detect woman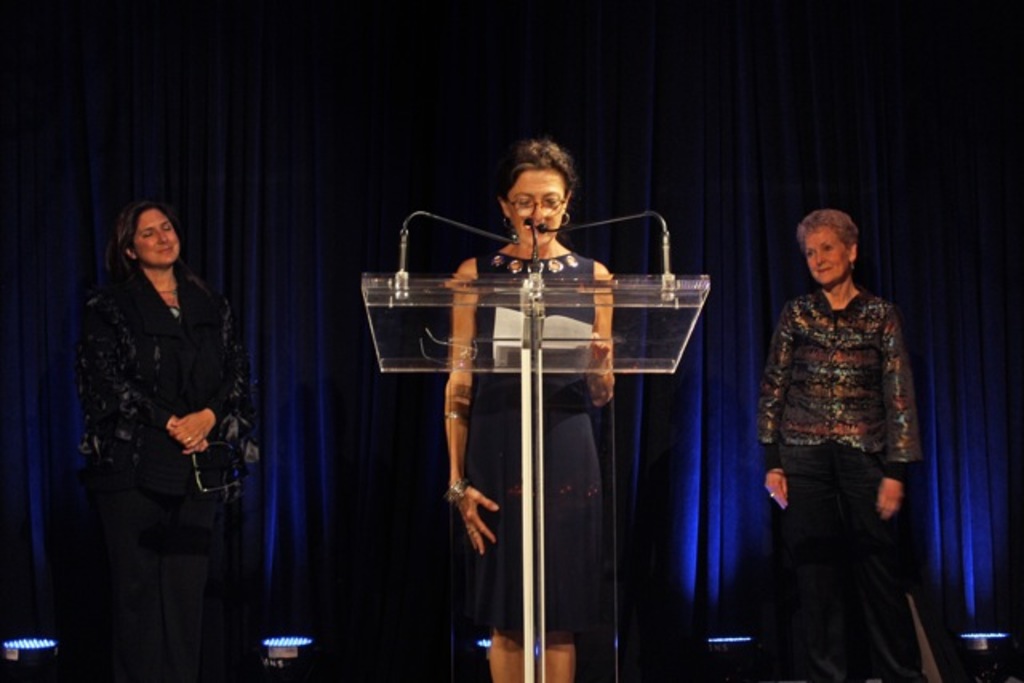
BBox(754, 190, 952, 681)
